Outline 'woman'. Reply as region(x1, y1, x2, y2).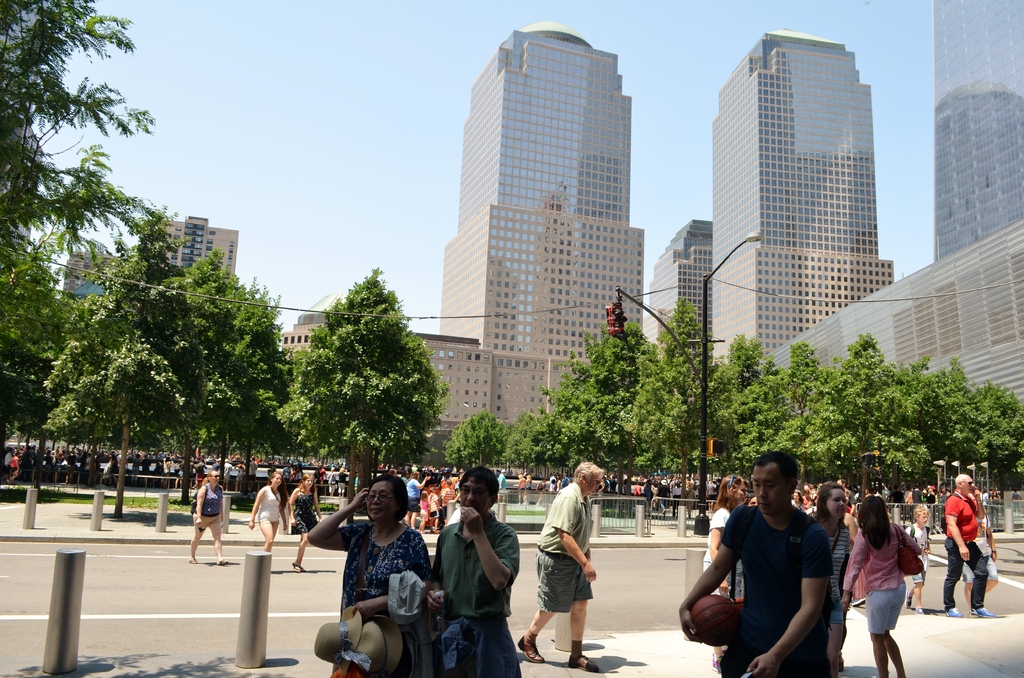
region(247, 464, 291, 556).
